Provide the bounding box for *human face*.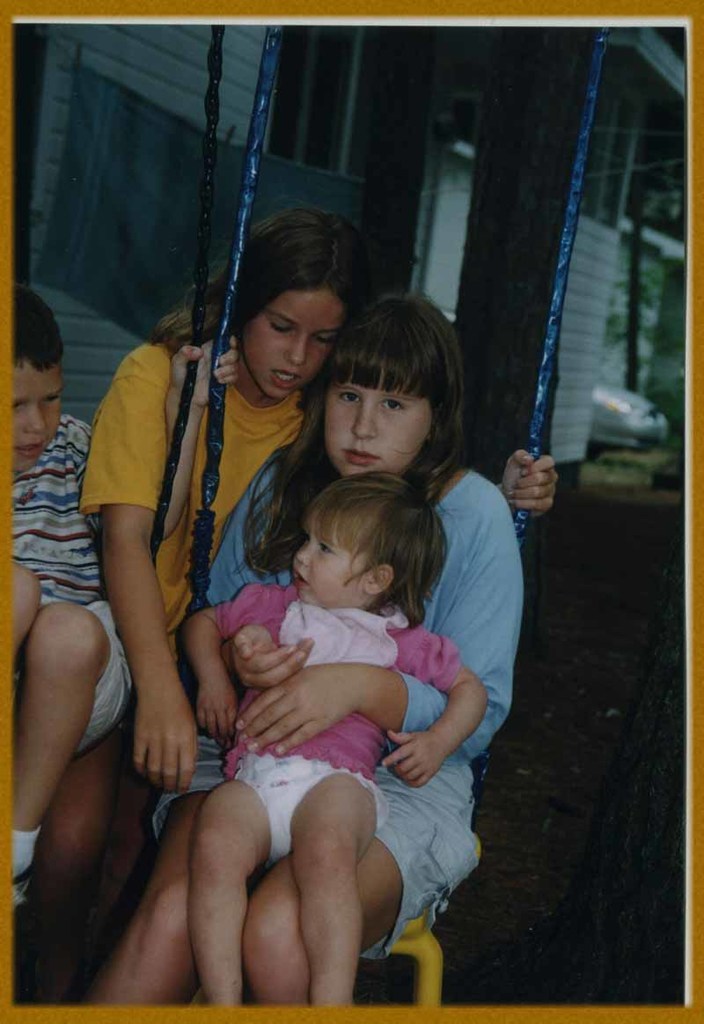
(left=244, top=289, right=341, bottom=398).
